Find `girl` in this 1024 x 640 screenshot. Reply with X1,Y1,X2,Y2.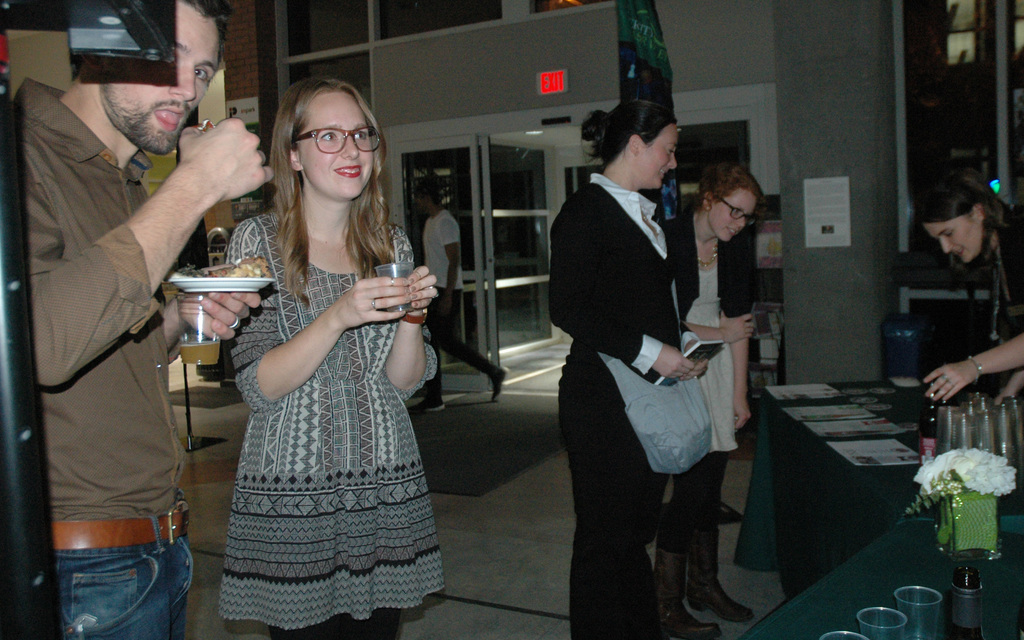
224,78,453,639.
